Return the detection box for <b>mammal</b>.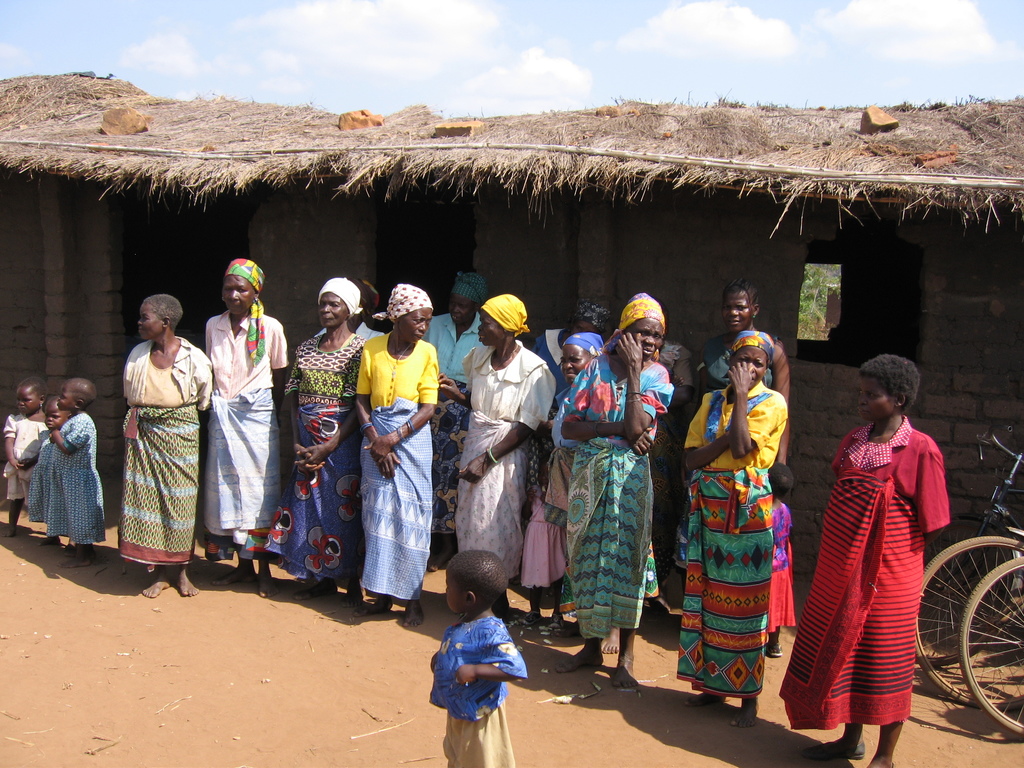
BBox(767, 468, 795, 651).
